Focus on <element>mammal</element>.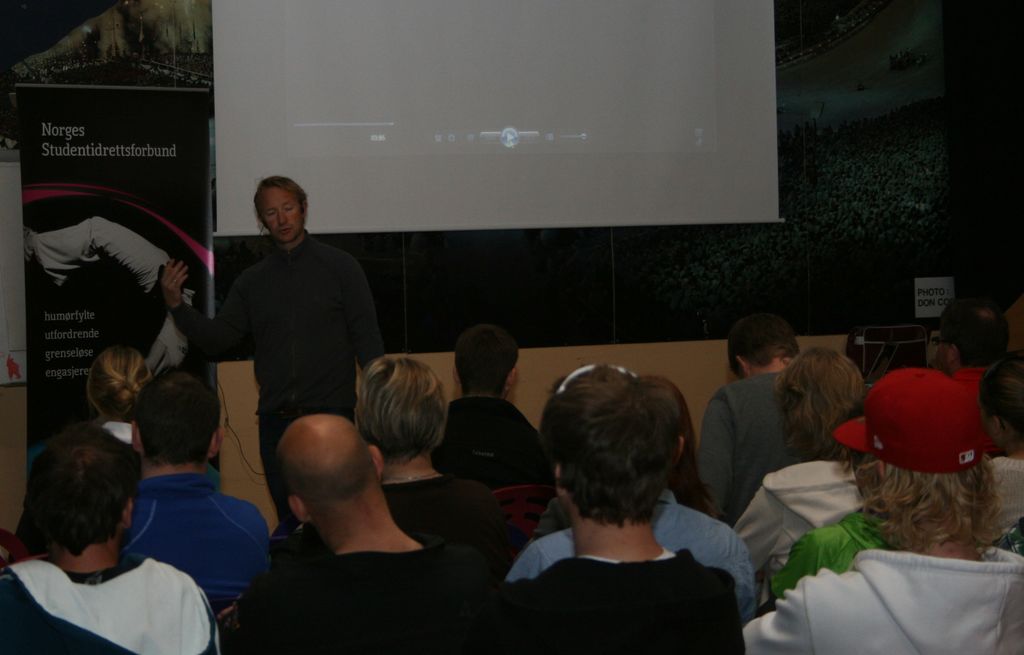
Focused at {"left": 504, "top": 375, "right": 751, "bottom": 597}.
